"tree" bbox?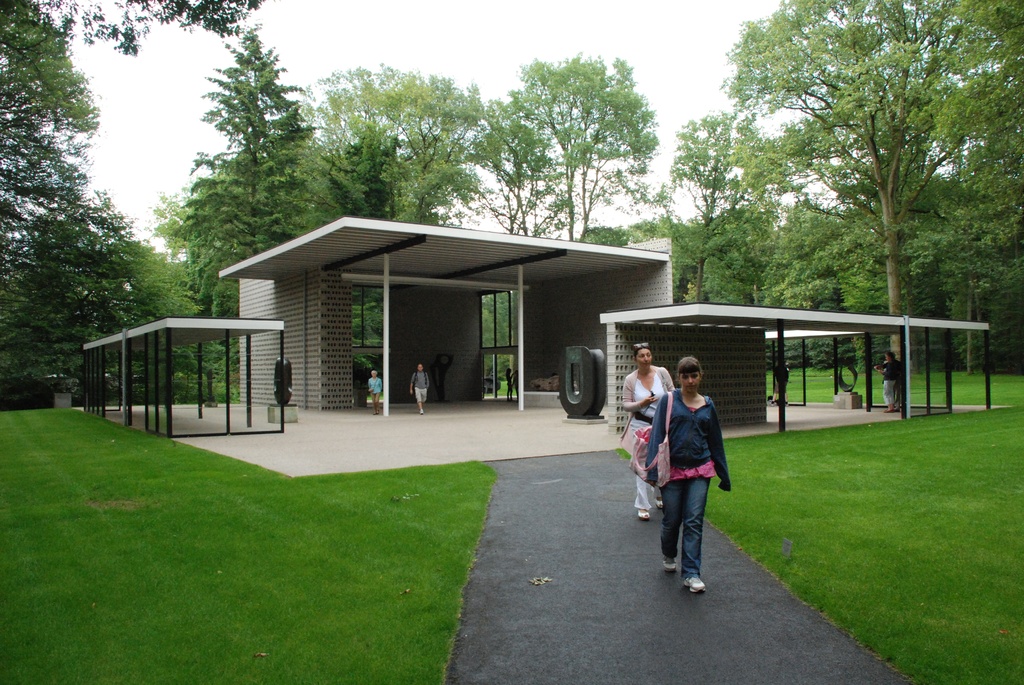
(480,47,590,237)
